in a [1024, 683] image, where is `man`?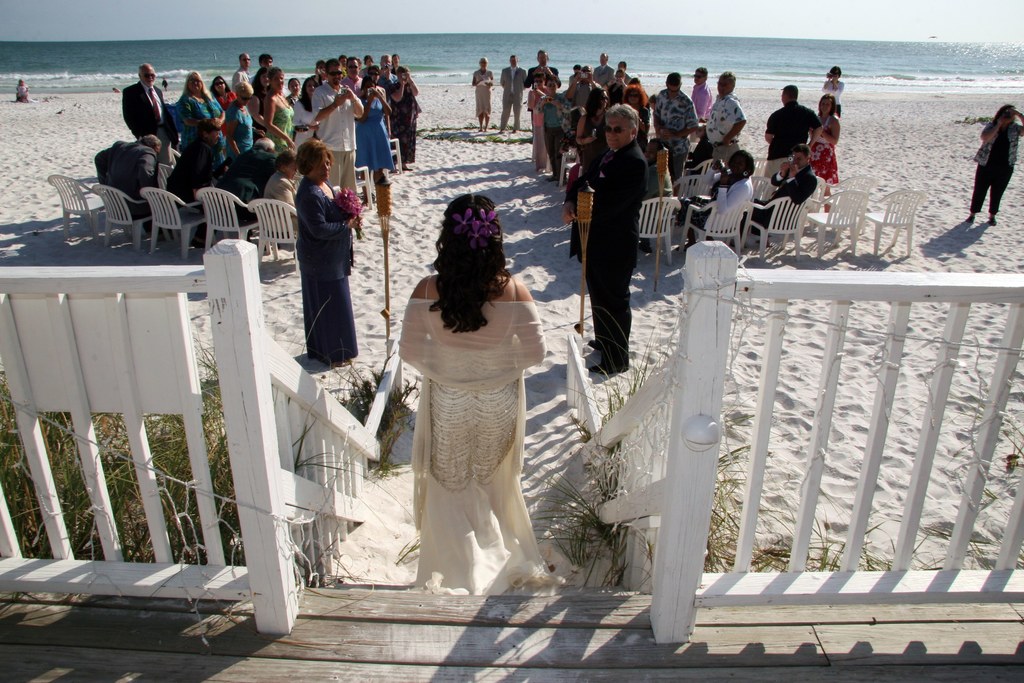
[689, 66, 715, 144].
